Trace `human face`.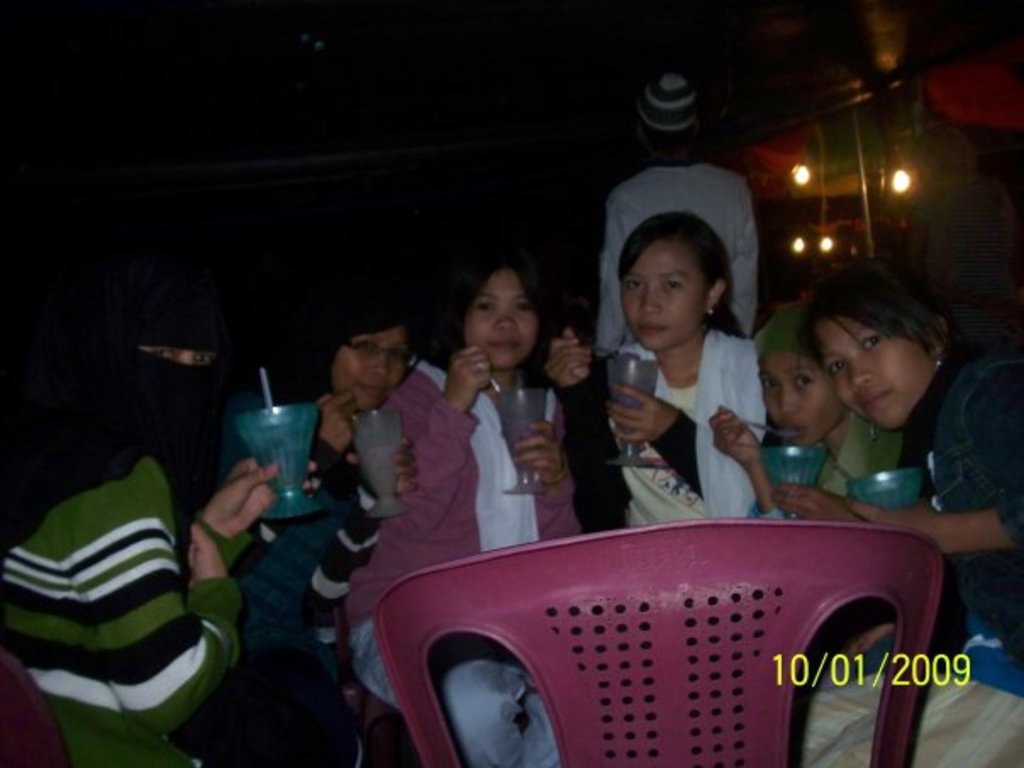
Traced to [x1=753, y1=339, x2=826, y2=444].
